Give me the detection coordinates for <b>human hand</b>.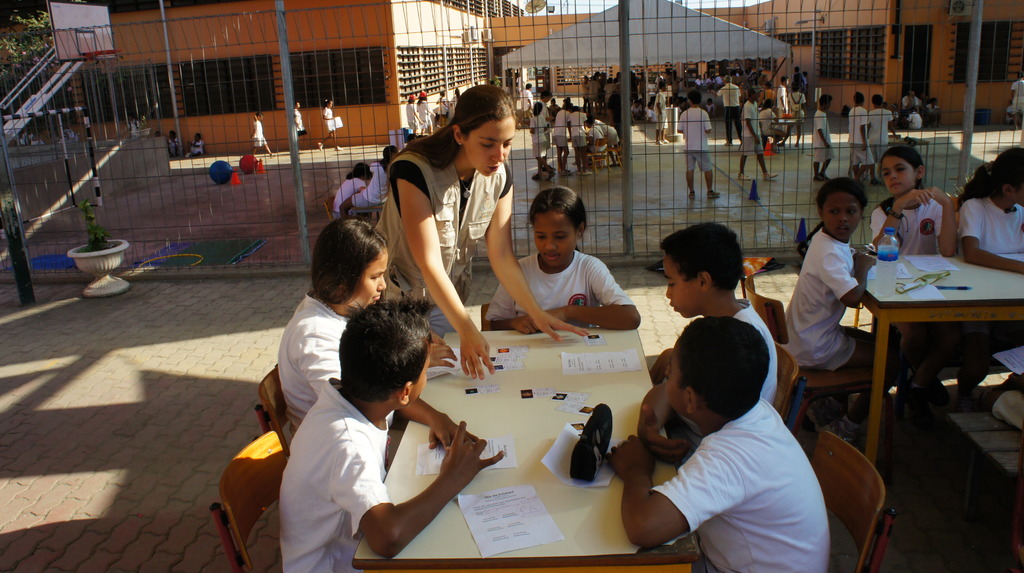
bbox=[637, 403, 692, 465].
